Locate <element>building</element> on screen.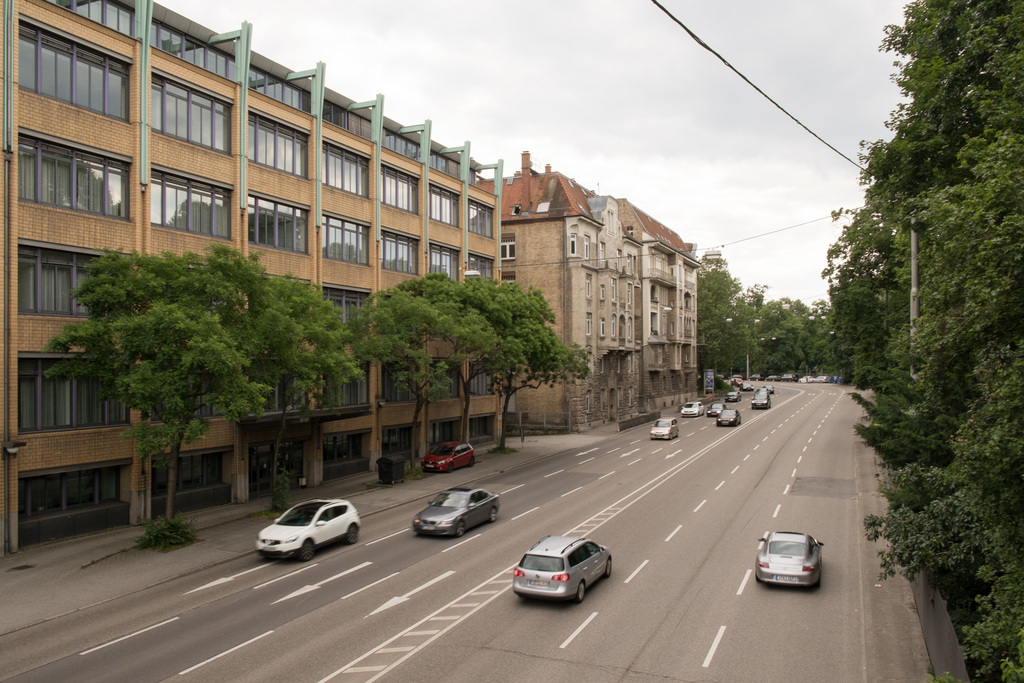
On screen at (4, 0, 505, 554).
